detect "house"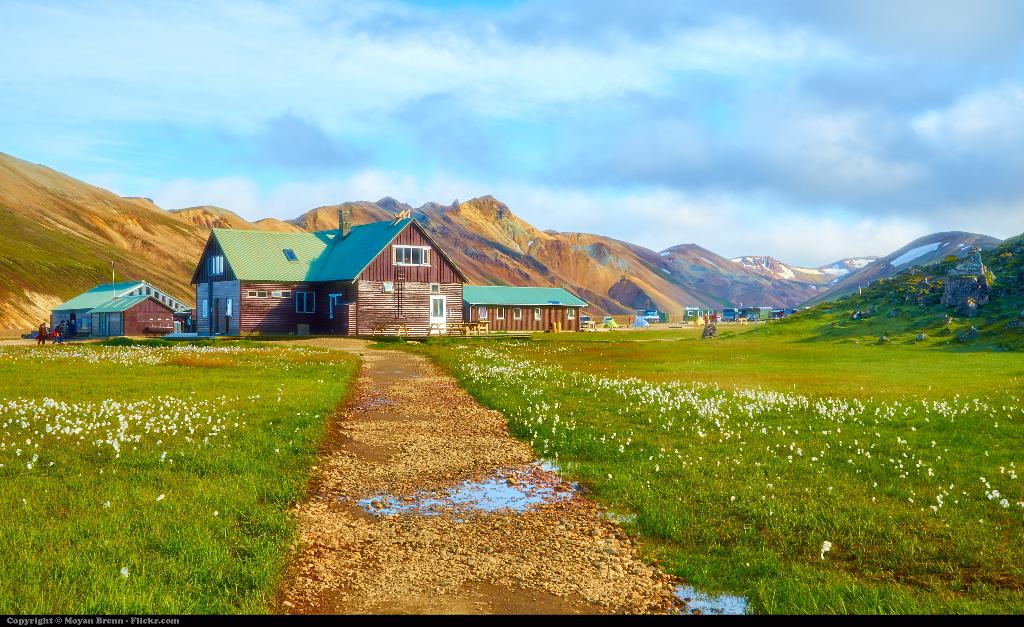
681,305,706,322
